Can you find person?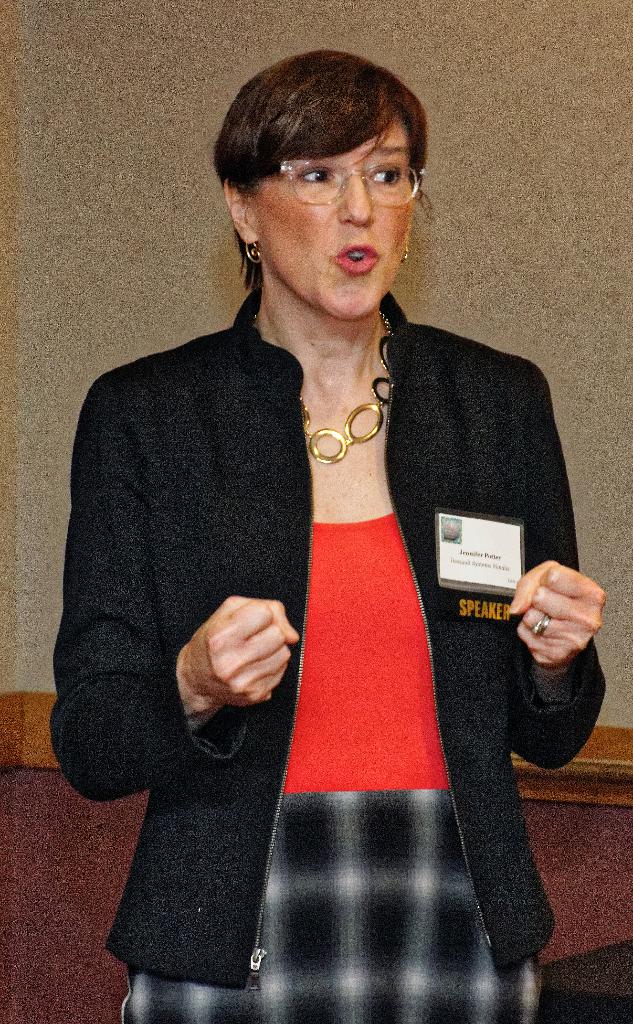
Yes, bounding box: bbox=[75, 54, 579, 1023].
